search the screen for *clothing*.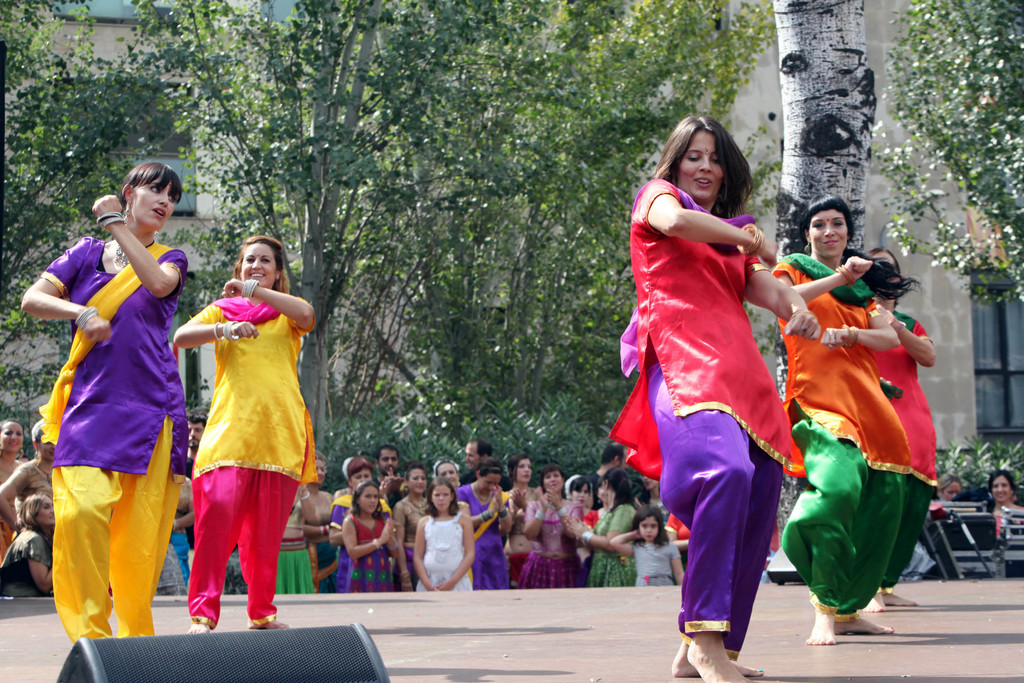
Found at crop(38, 238, 188, 645).
